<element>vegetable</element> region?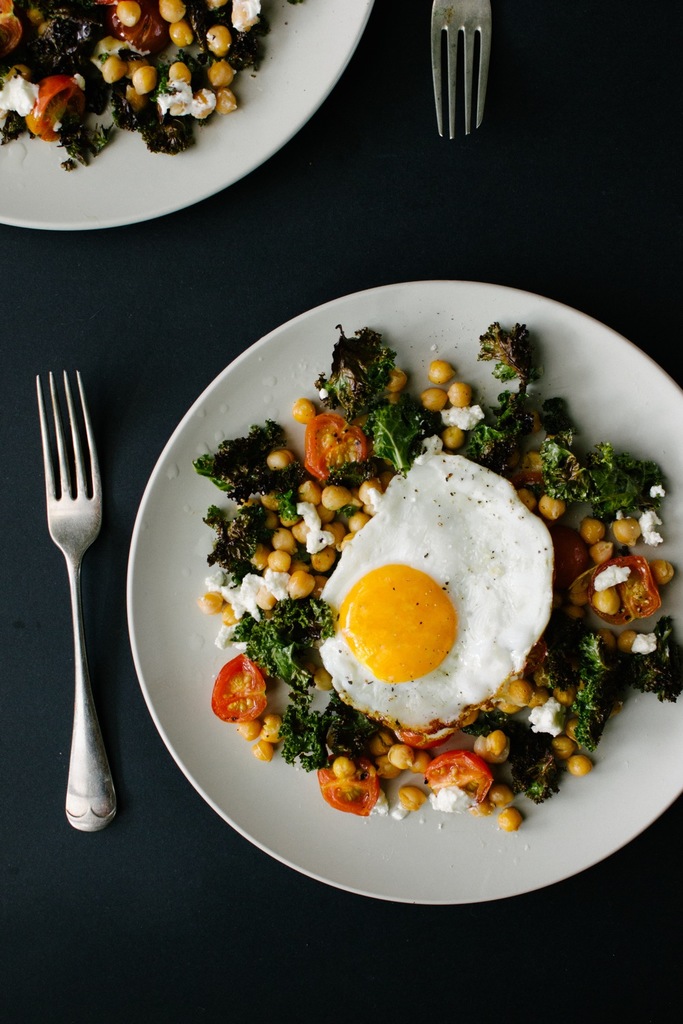
<region>424, 749, 492, 810</region>
